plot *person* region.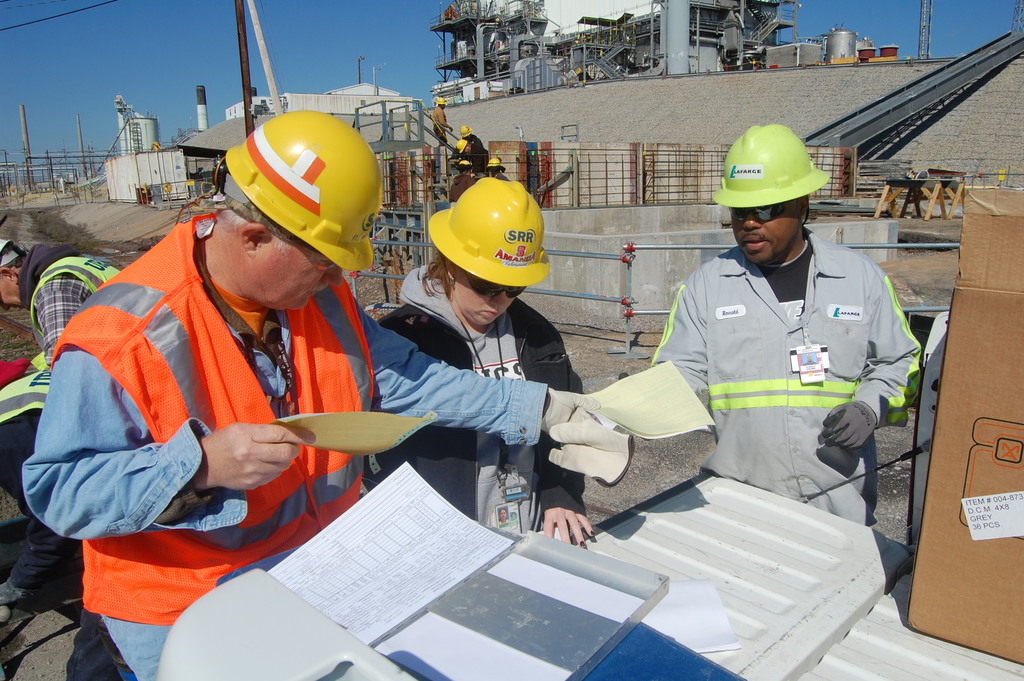
Plotted at [left=0, top=236, right=134, bottom=606].
